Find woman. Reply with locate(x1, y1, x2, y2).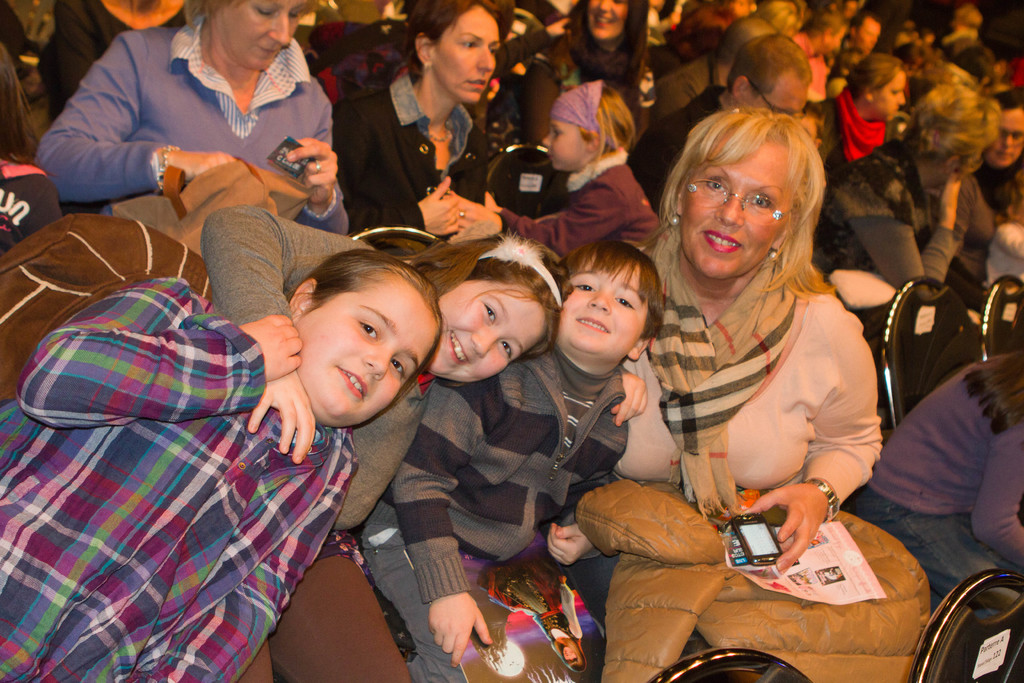
locate(812, 78, 1002, 299).
